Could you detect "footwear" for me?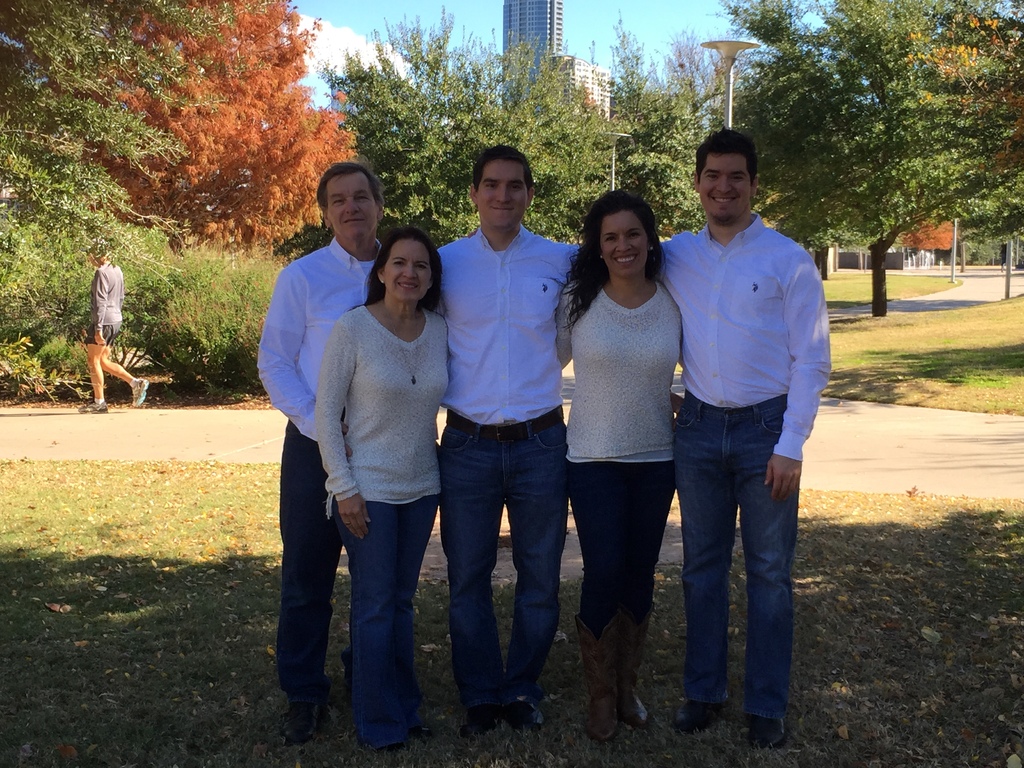
Detection result: (506, 698, 543, 730).
